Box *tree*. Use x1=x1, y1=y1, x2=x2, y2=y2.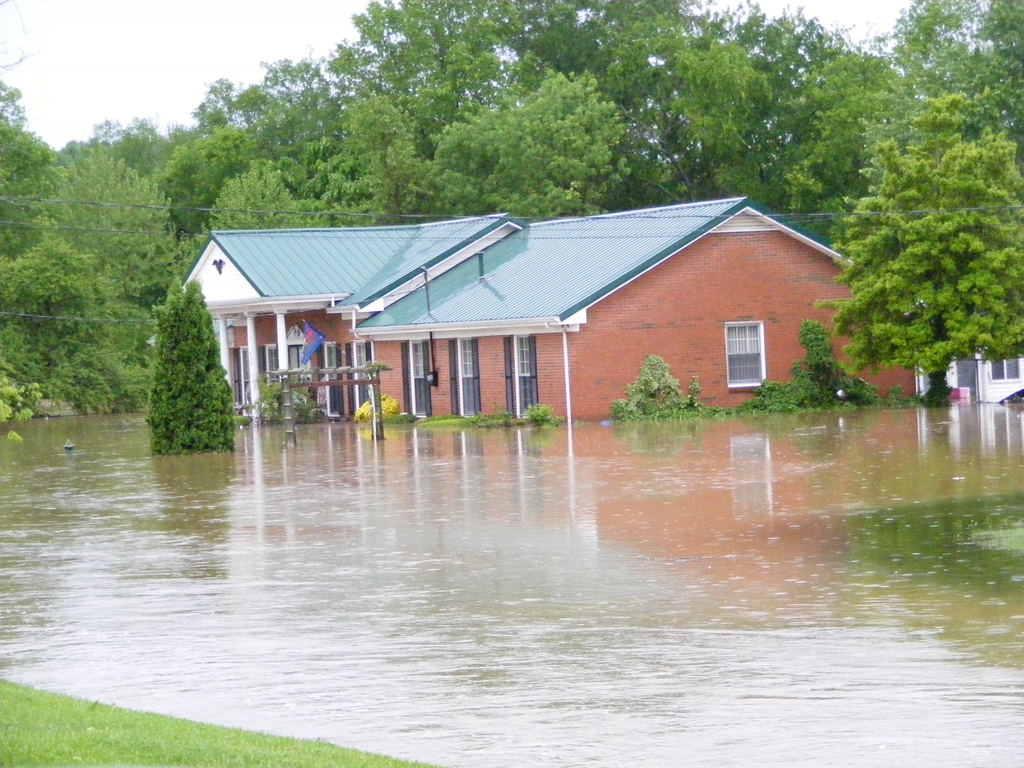
x1=147, y1=280, x2=239, y2=455.
